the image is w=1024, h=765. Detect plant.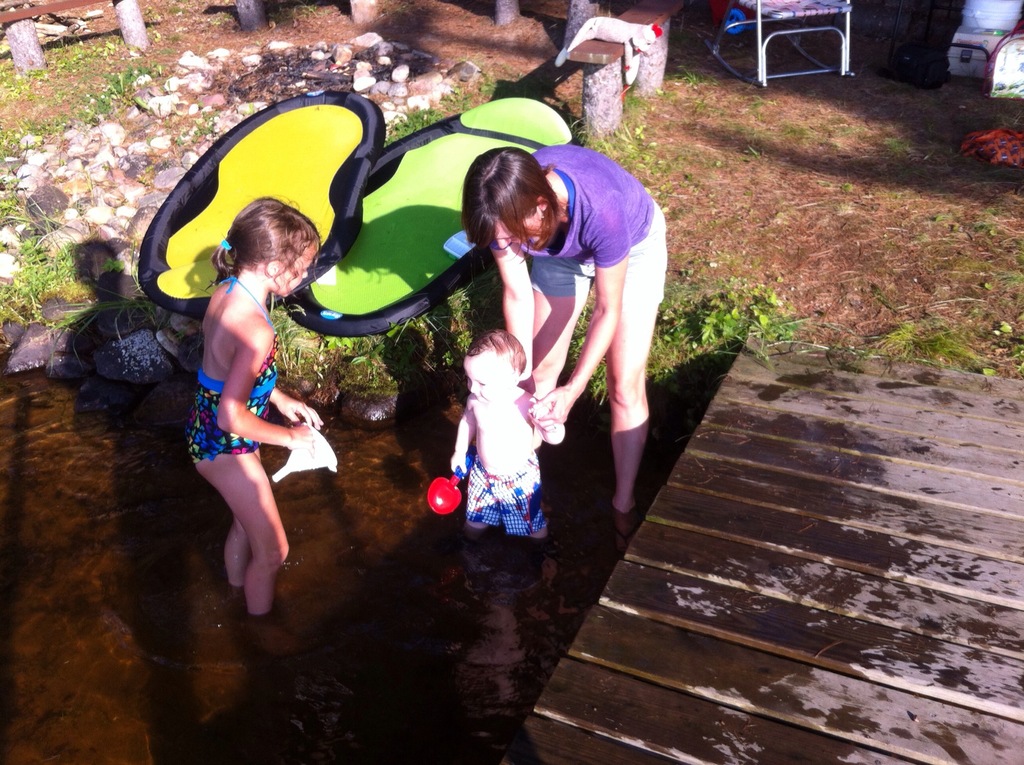
Detection: <box>680,60,716,90</box>.
